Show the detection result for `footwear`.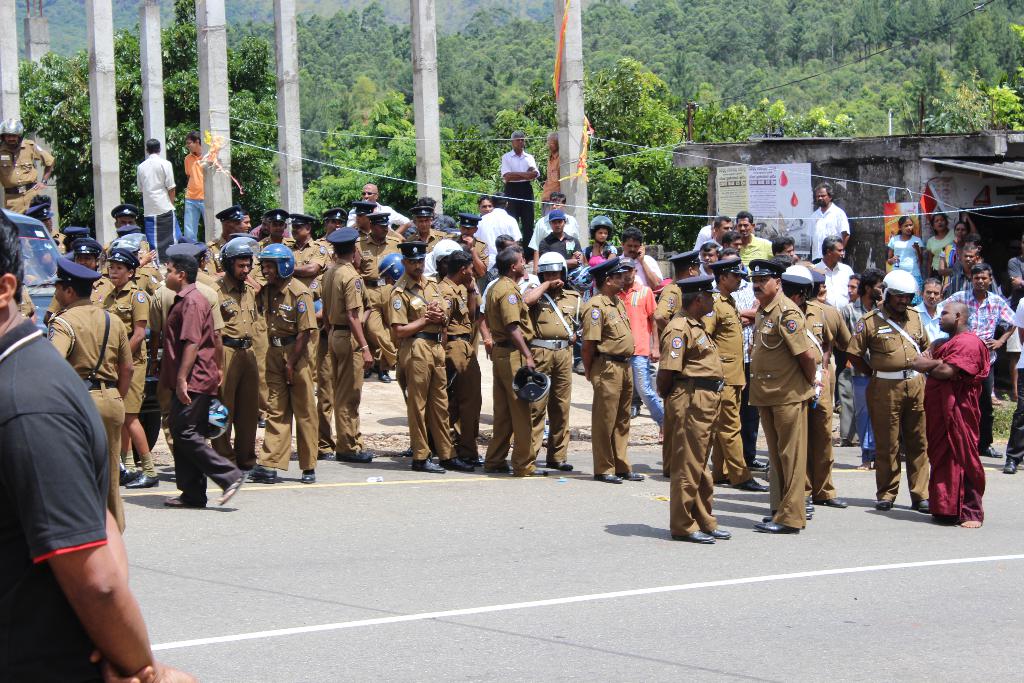
bbox=(164, 493, 205, 511).
